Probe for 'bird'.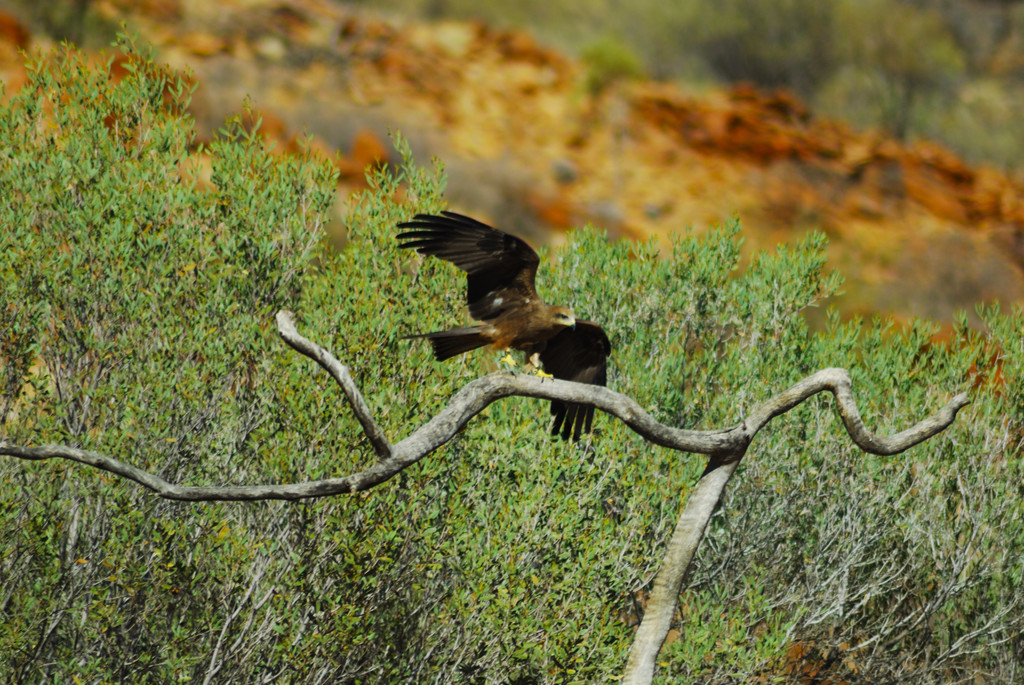
Probe result: BBox(383, 221, 654, 454).
